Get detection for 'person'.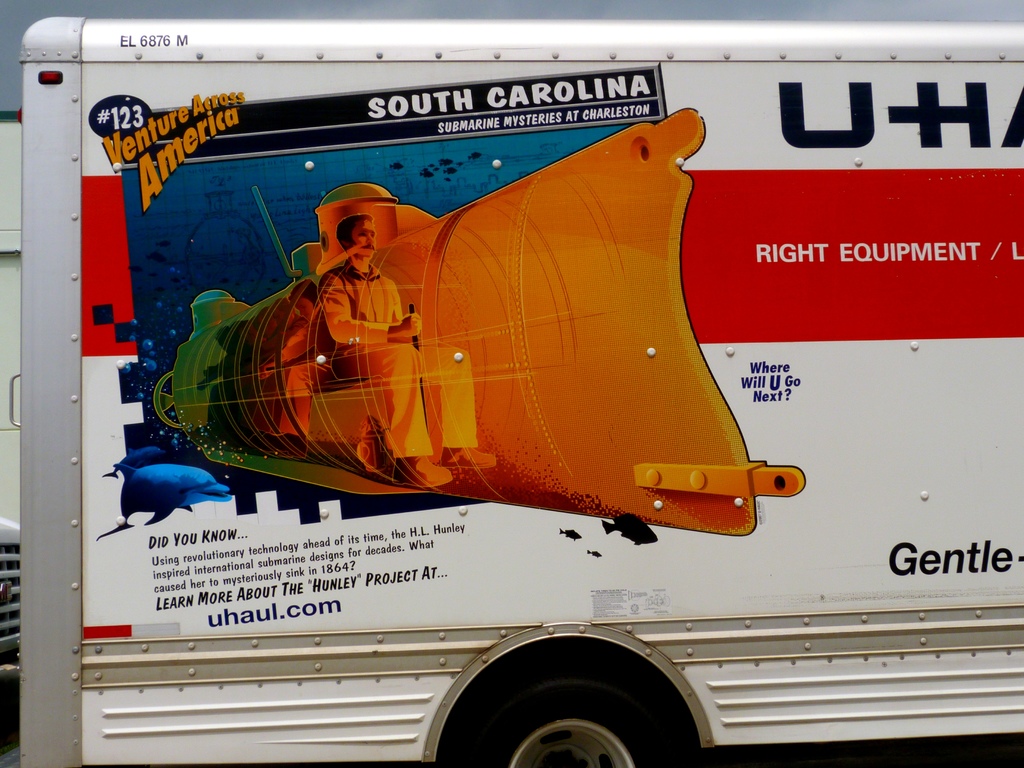
Detection: Rect(314, 215, 490, 491).
